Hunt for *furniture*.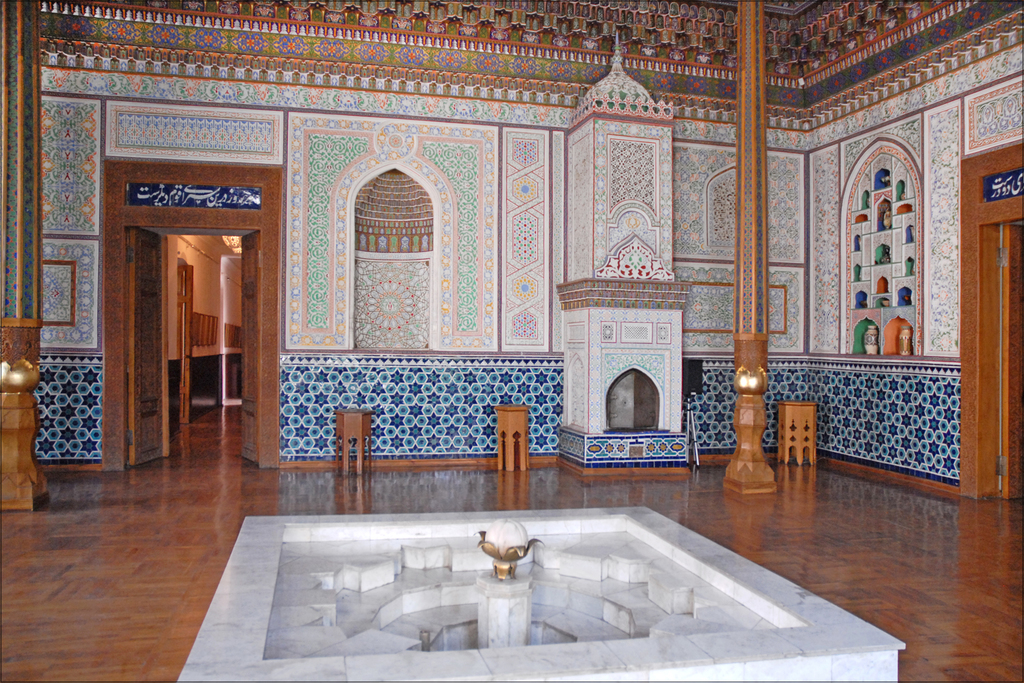
Hunted down at (left=495, top=404, right=532, bottom=472).
